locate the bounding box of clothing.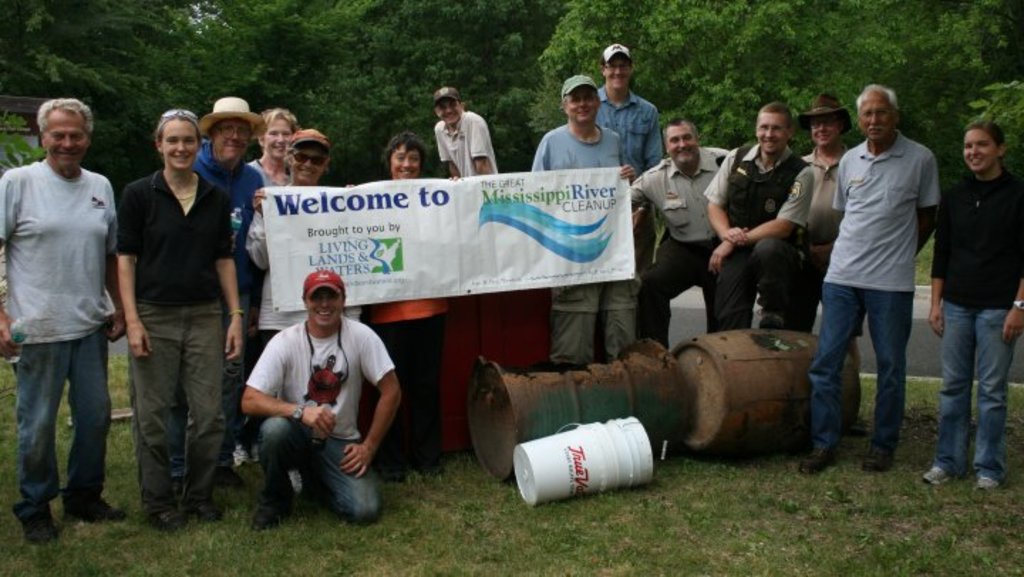
Bounding box: bbox=[434, 112, 501, 179].
